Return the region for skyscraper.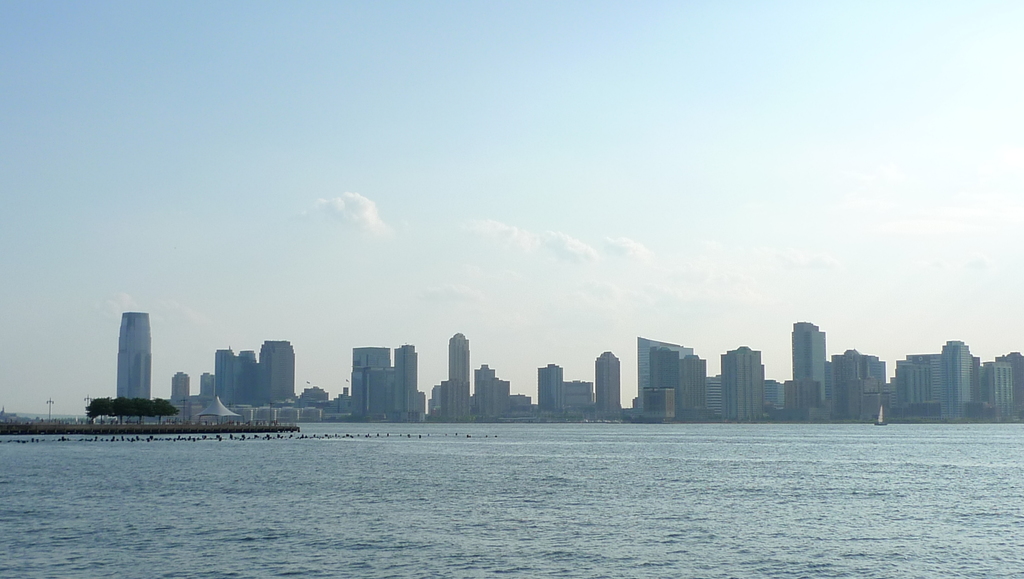
<bbox>941, 334, 982, 423</bbox>.
